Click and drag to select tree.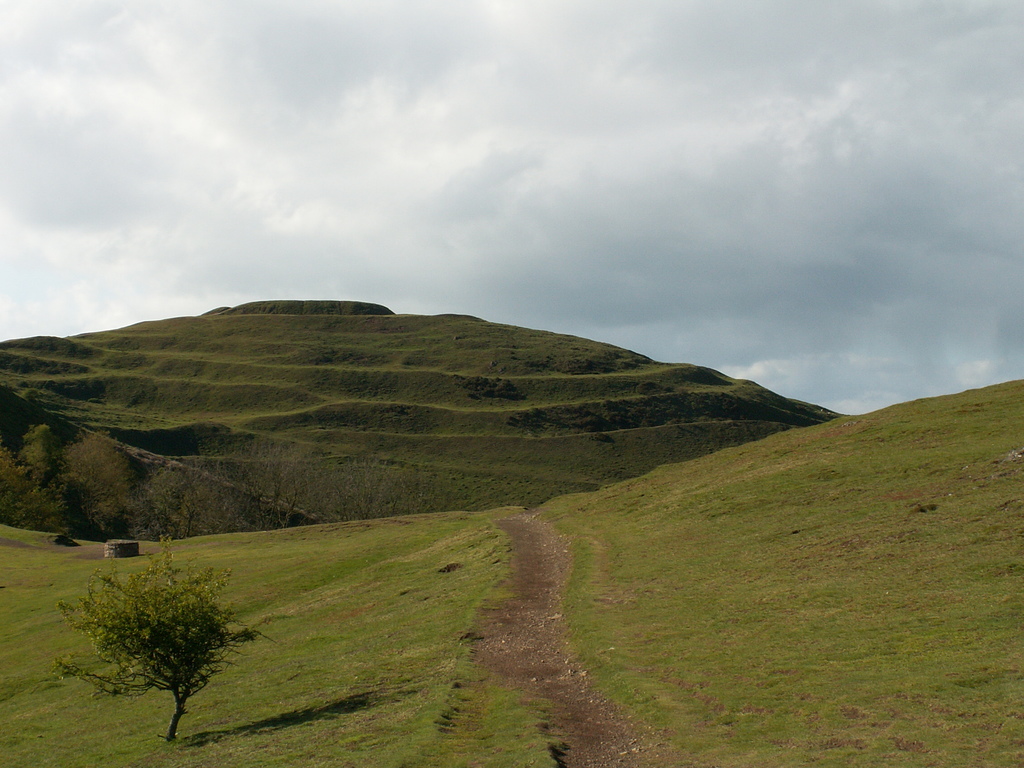
Selection: pyautogui.locateOnScreen(0, 413, 58, 484).
